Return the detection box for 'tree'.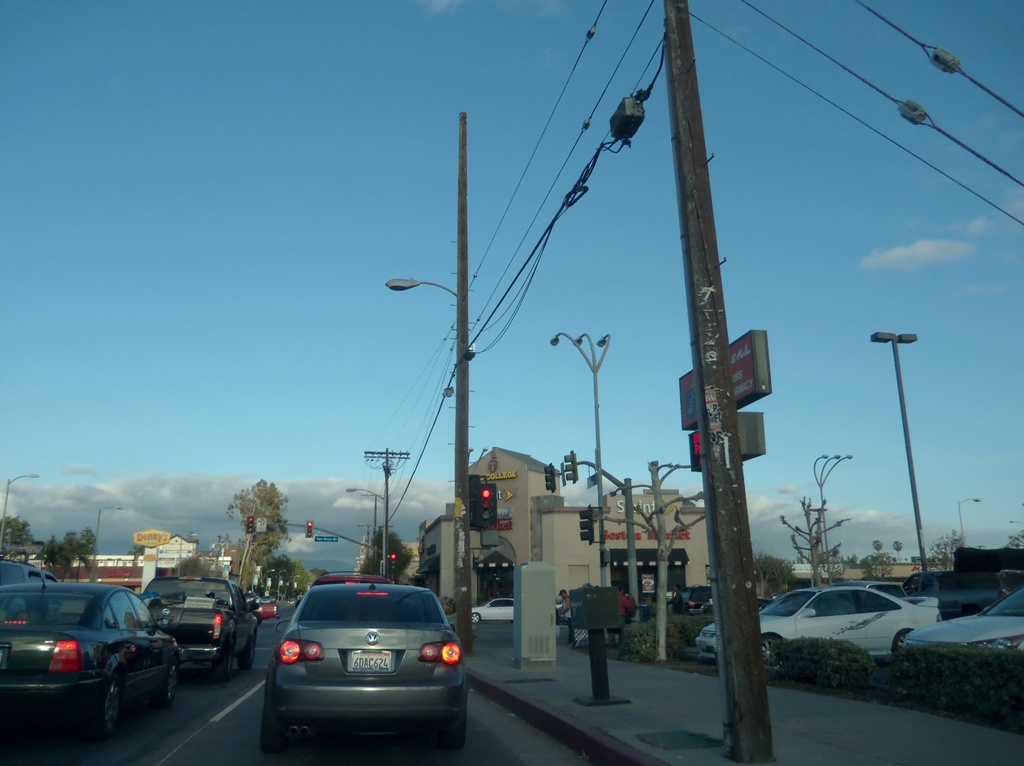
box=[856, 551, 893, 582].
